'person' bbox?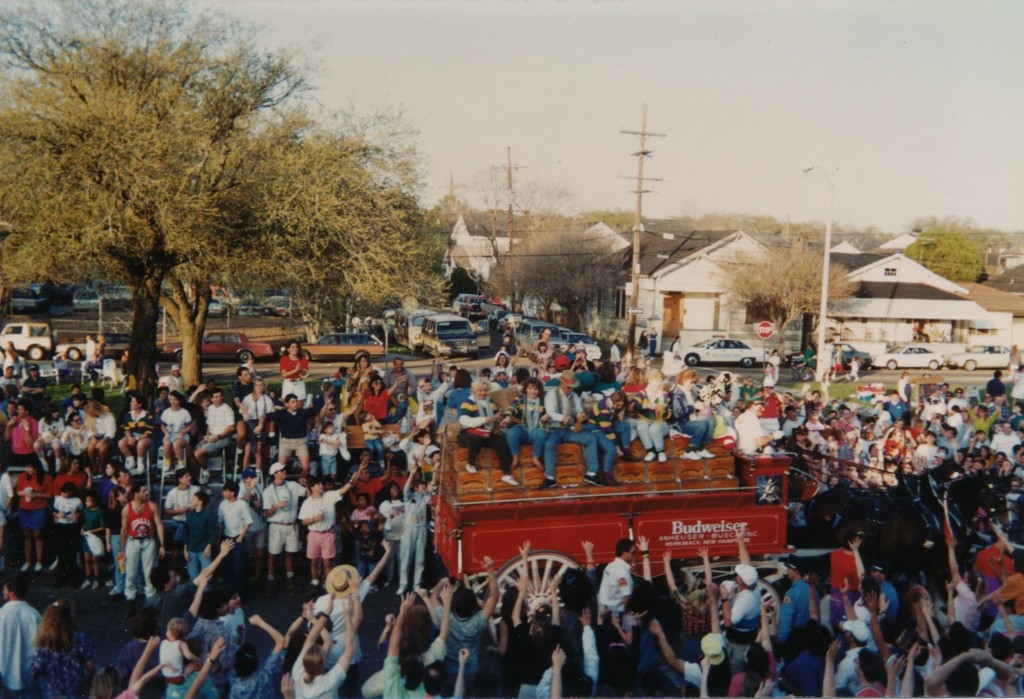
region(317, 542, 389, 698)
